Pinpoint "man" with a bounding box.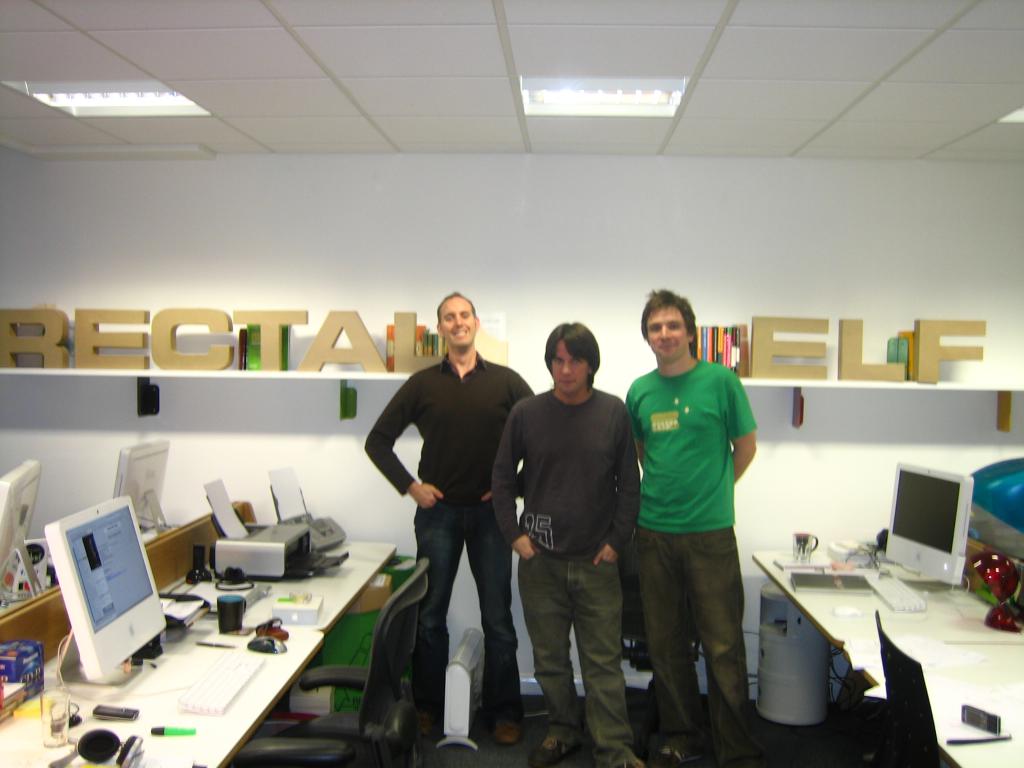
620,285,756,767.
